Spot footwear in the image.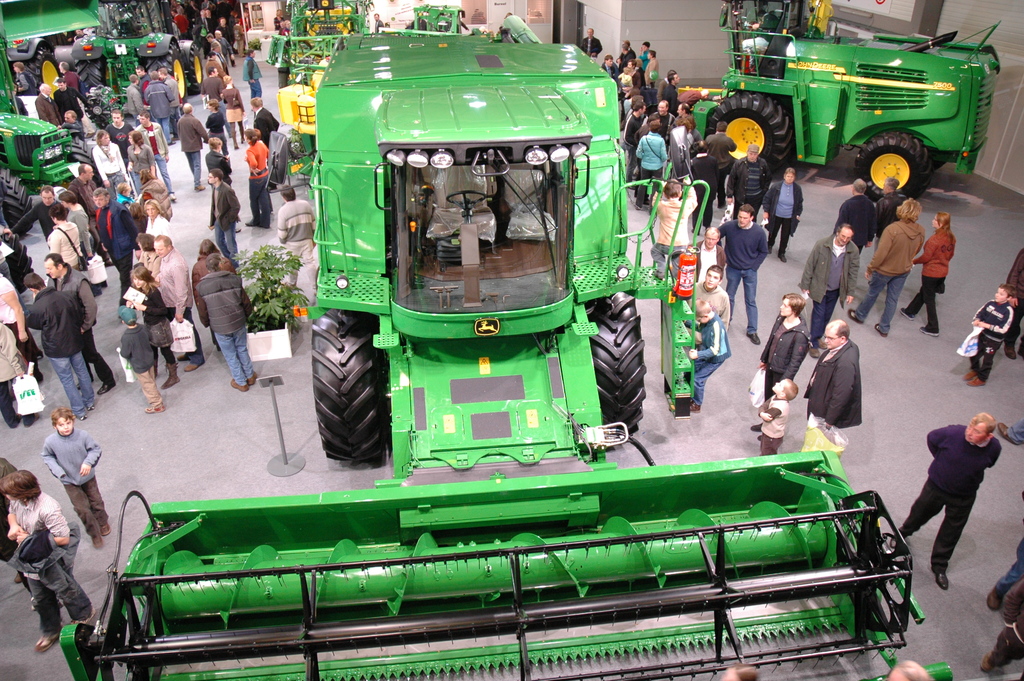
footwear found at select_region(96, 382, 115, 394).
